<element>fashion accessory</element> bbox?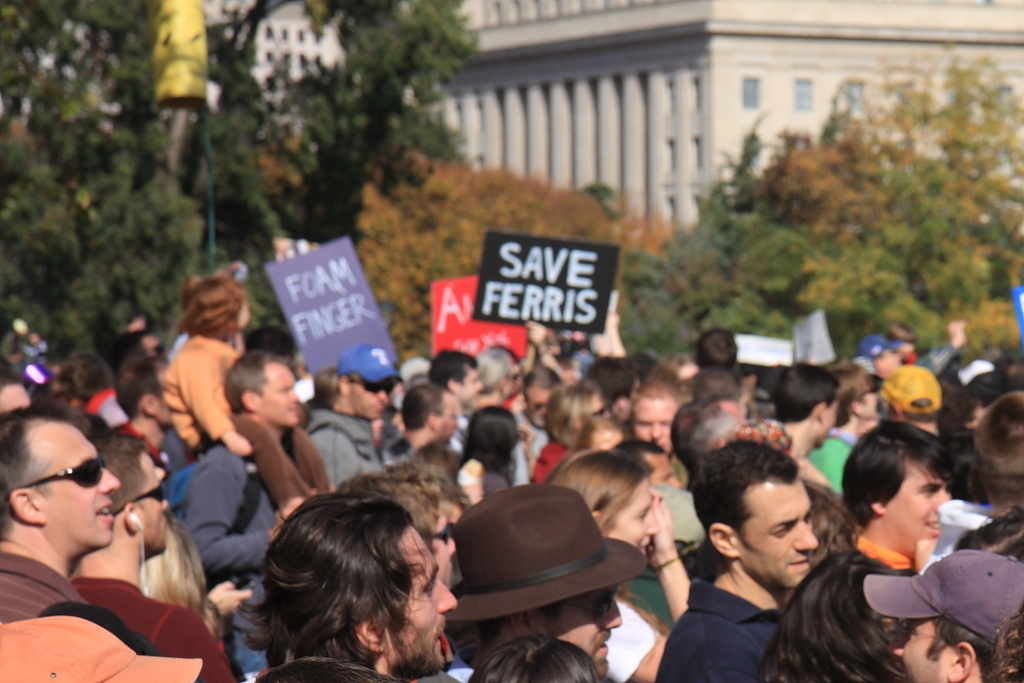
l=29, t=451, r=106, b=489
